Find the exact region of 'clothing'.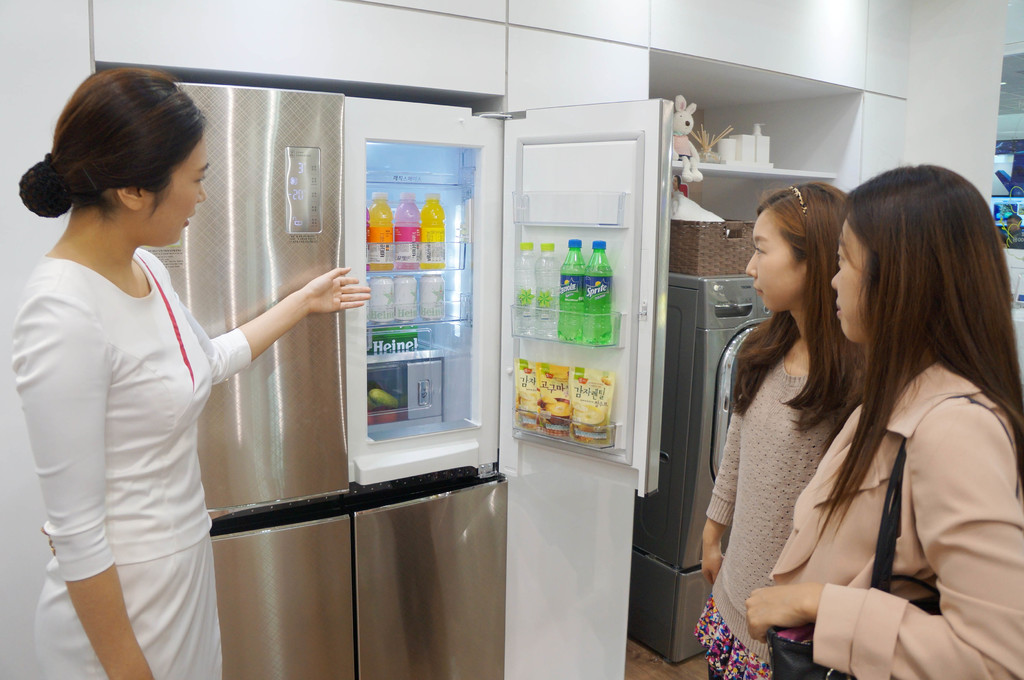
Exact region: (left=13, top=263, right=228, bottom=679).
